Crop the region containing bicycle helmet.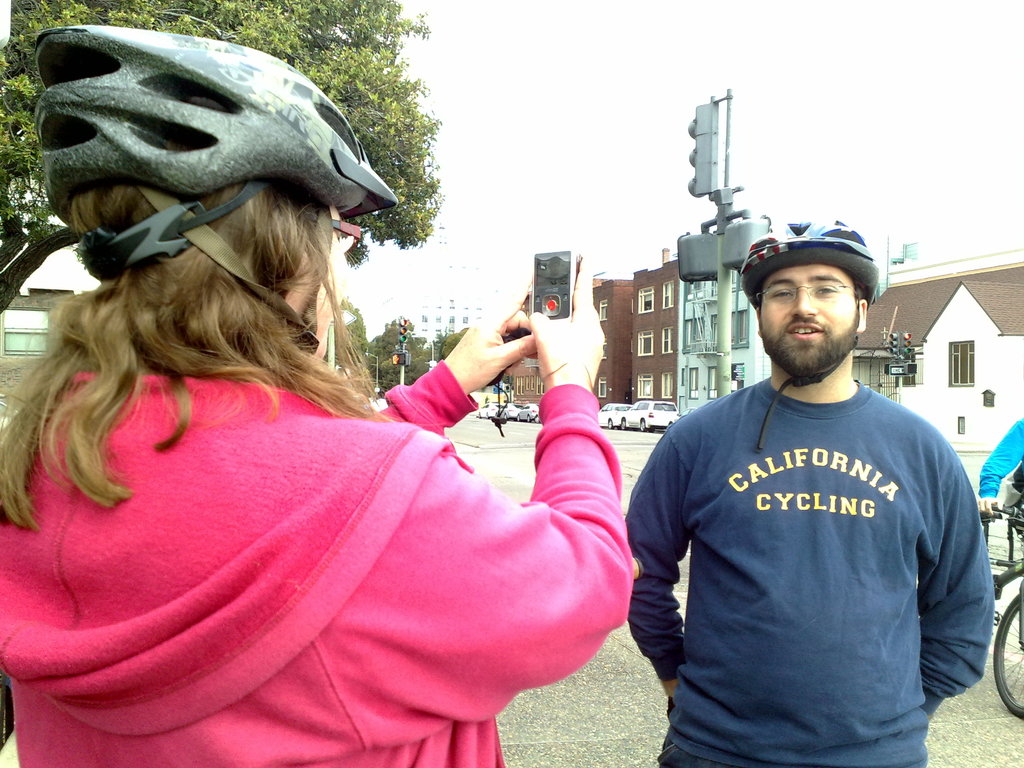
Crop region: [741, 220, 879, 457].
